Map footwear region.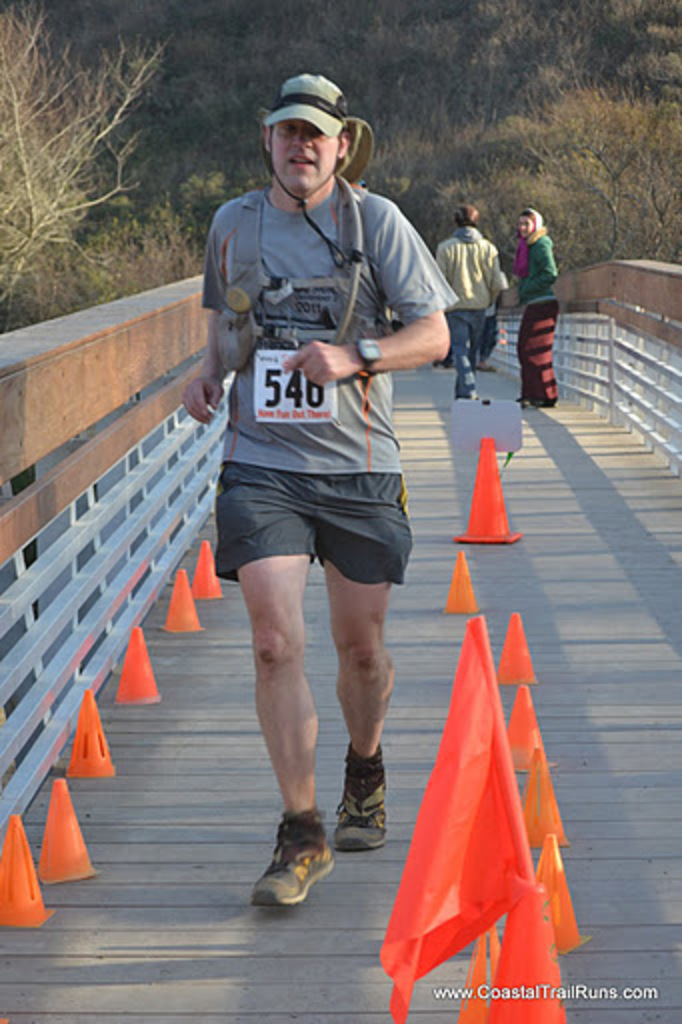
Mapped to rect(252, 820, 334, 916).
